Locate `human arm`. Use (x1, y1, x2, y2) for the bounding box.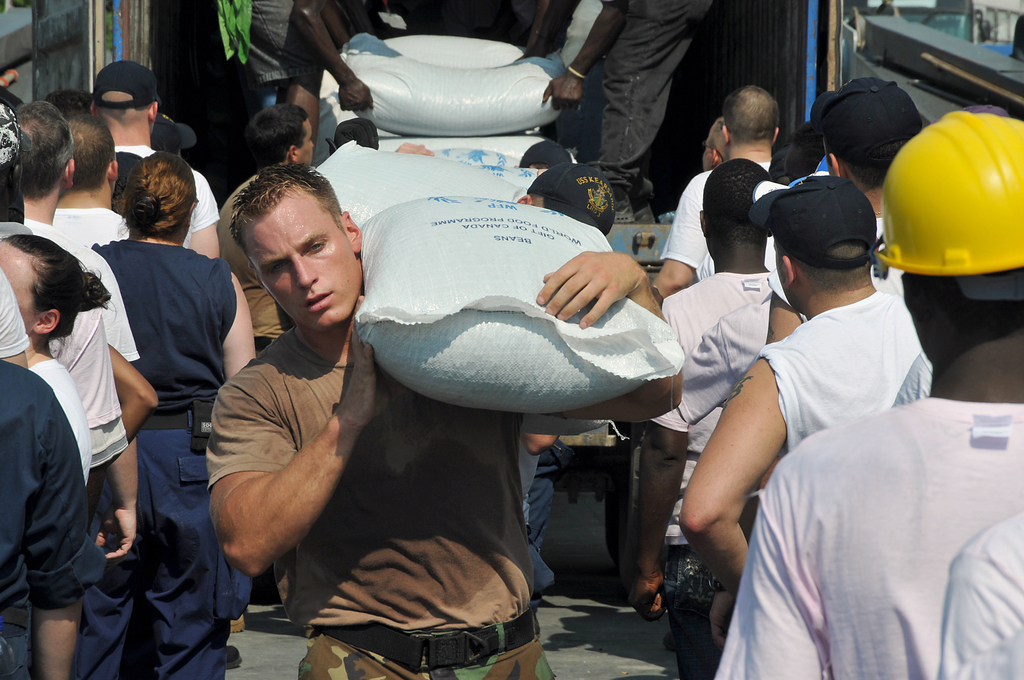
(707, 494, 830, 679).
